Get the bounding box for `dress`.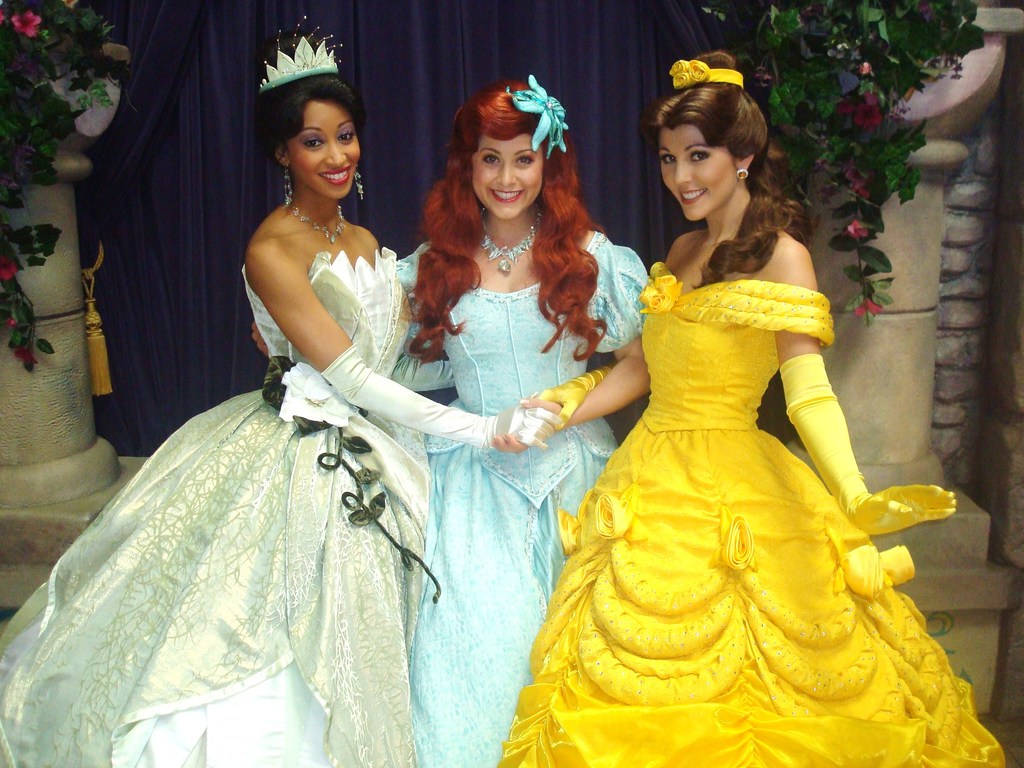
<bbox>492, 261, 1006, 764</bbox>.
